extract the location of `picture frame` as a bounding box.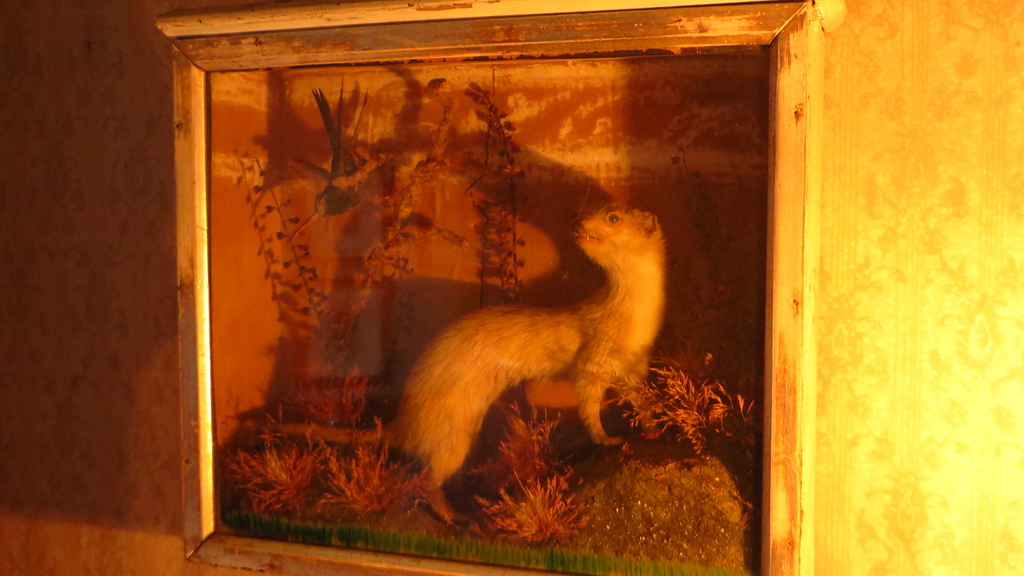
box(154, 0, 847, 575).
